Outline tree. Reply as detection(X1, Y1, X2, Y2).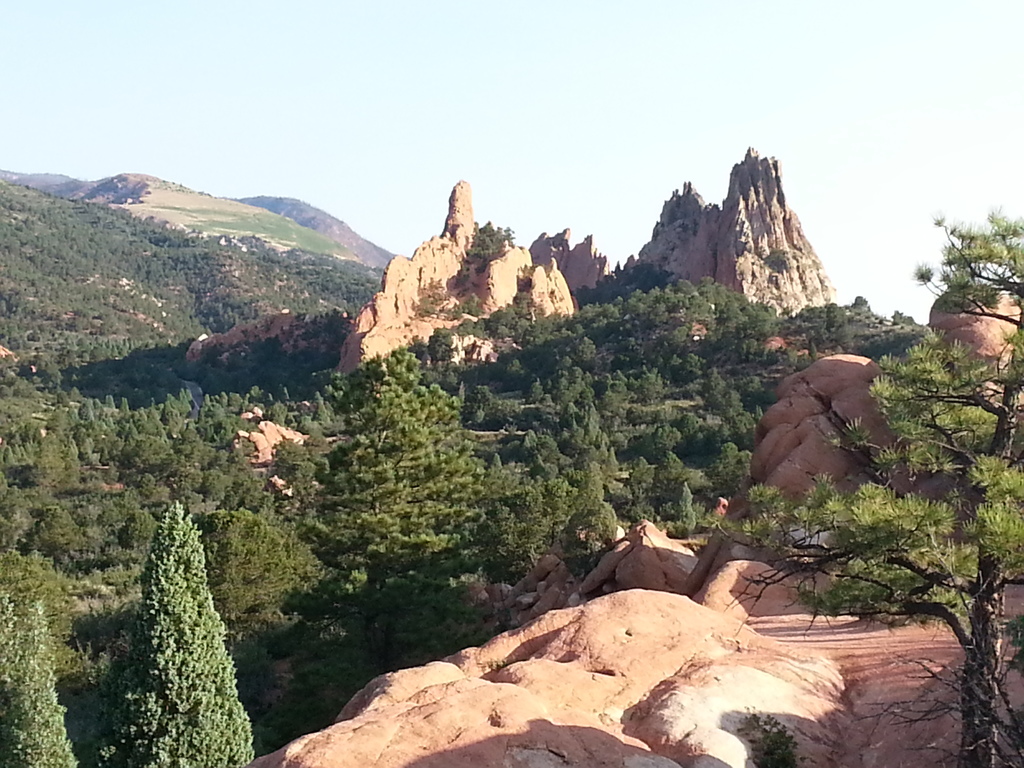
detection(0, 590, 77, 767).
